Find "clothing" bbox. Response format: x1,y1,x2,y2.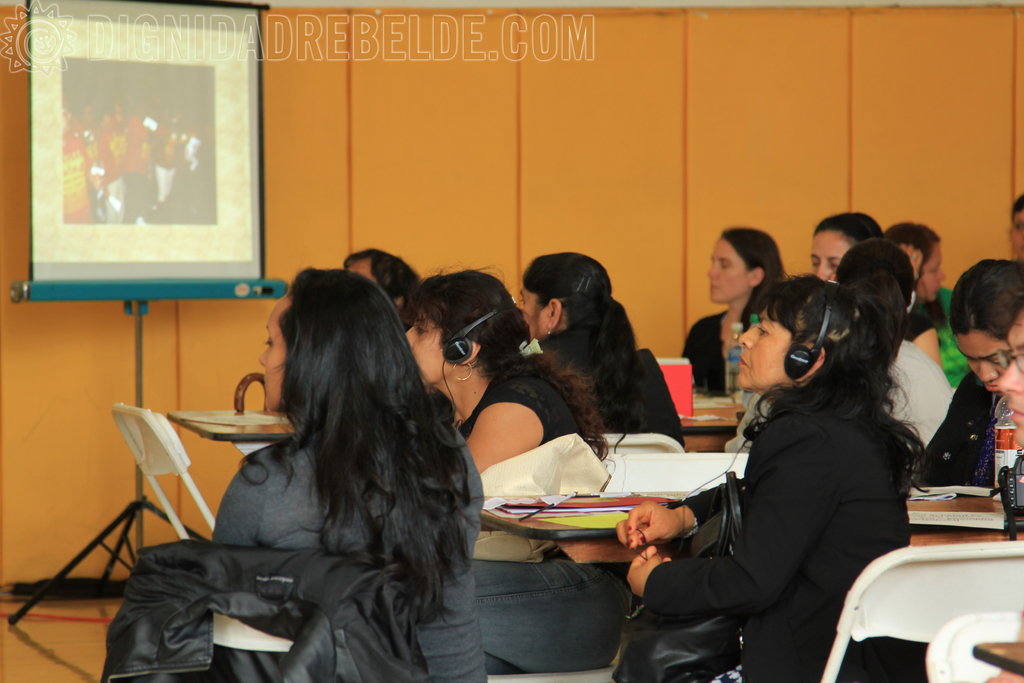
473,361,632,670.
